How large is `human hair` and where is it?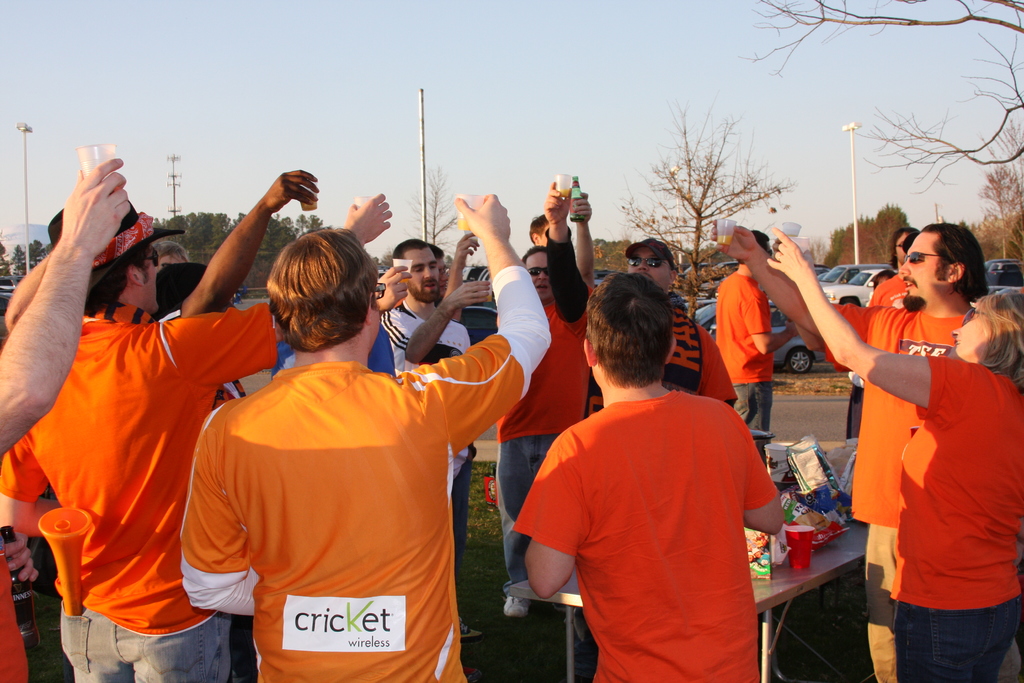
Bounding box: 90:241:149:316.
